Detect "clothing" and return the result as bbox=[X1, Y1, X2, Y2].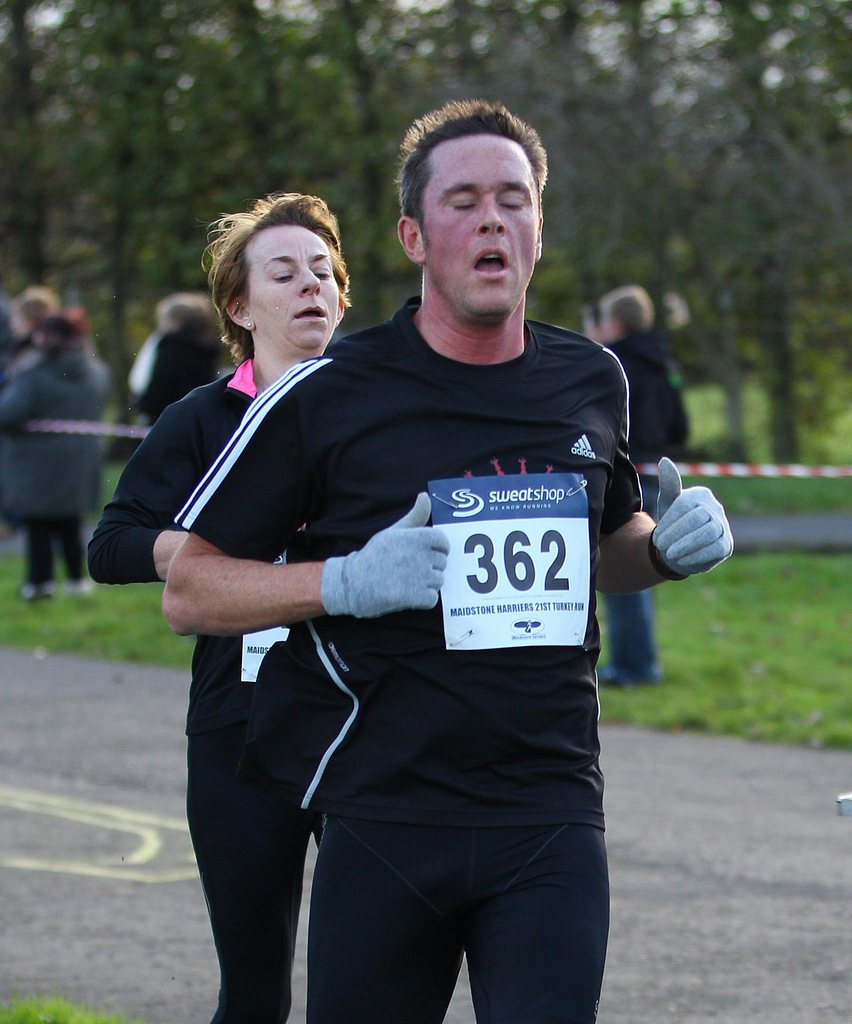
bbox=[0, 348, 115, 579].
